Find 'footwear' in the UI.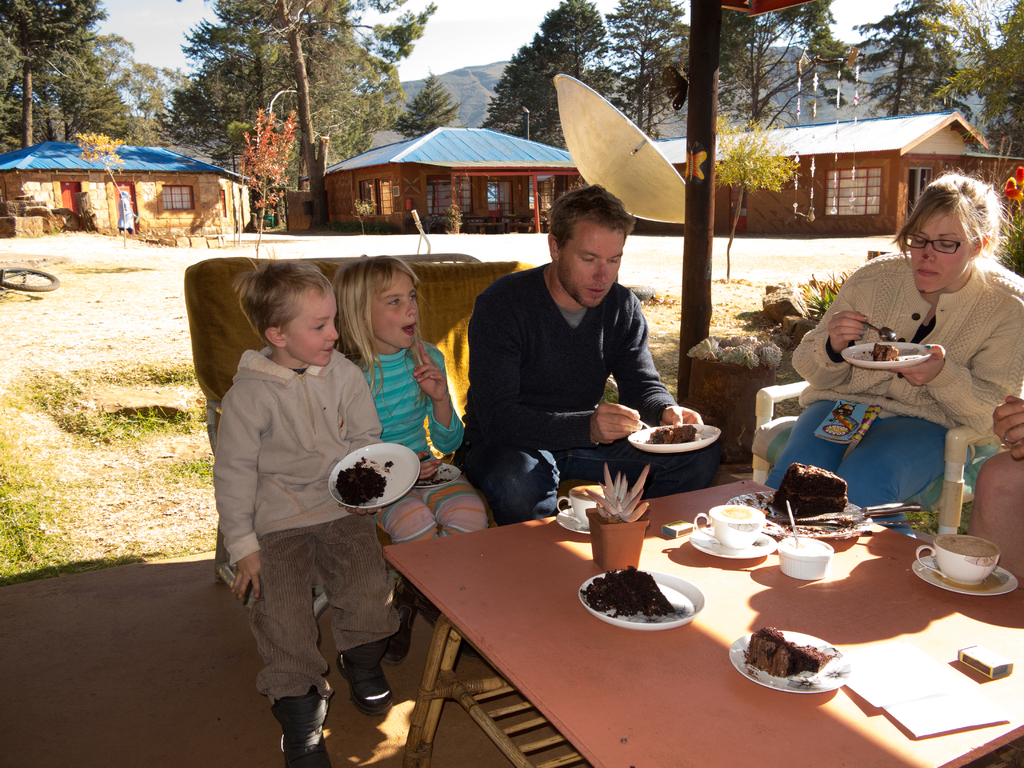
UI element at bbox=[409, 595, 467, 643].
